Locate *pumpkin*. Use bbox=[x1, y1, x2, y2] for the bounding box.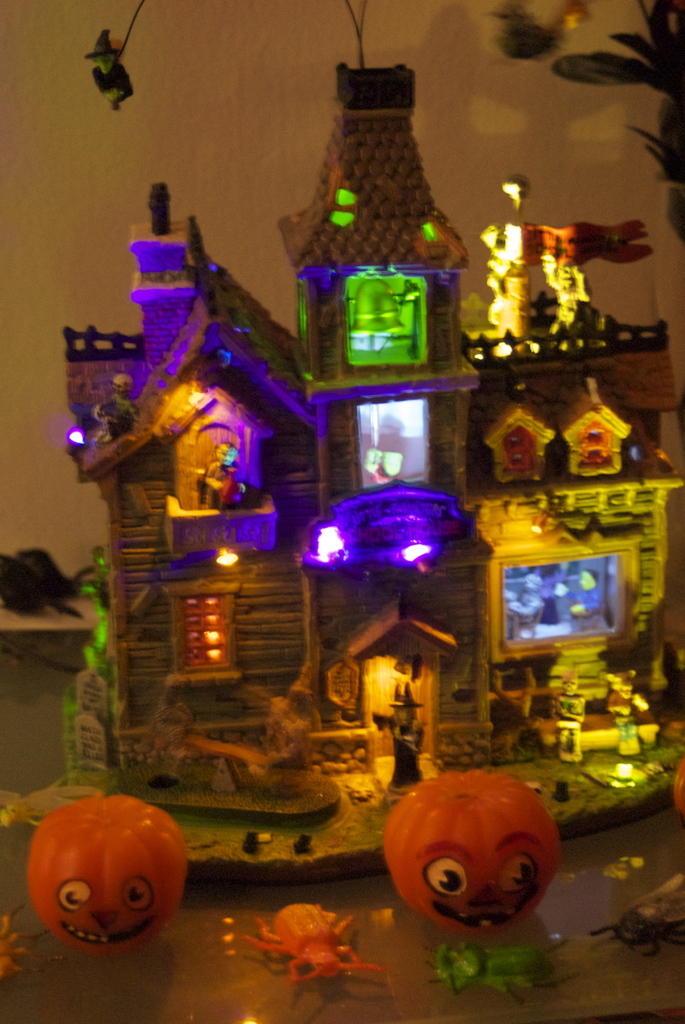
bbox=[380, 765, 560, 942].
